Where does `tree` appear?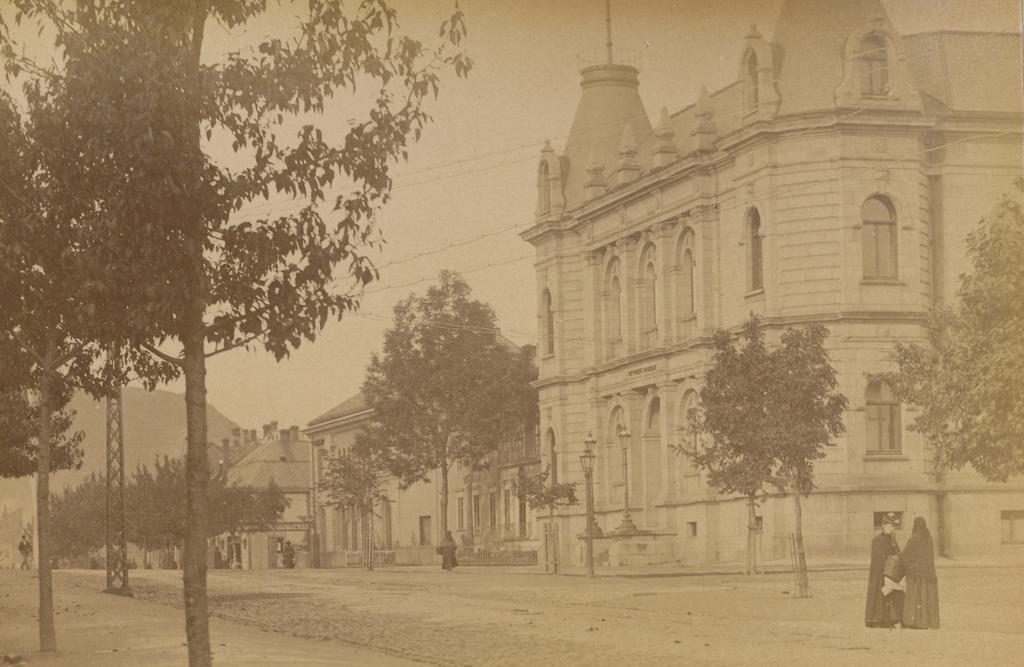
Appears at rect(313, 447, 396, 572).
